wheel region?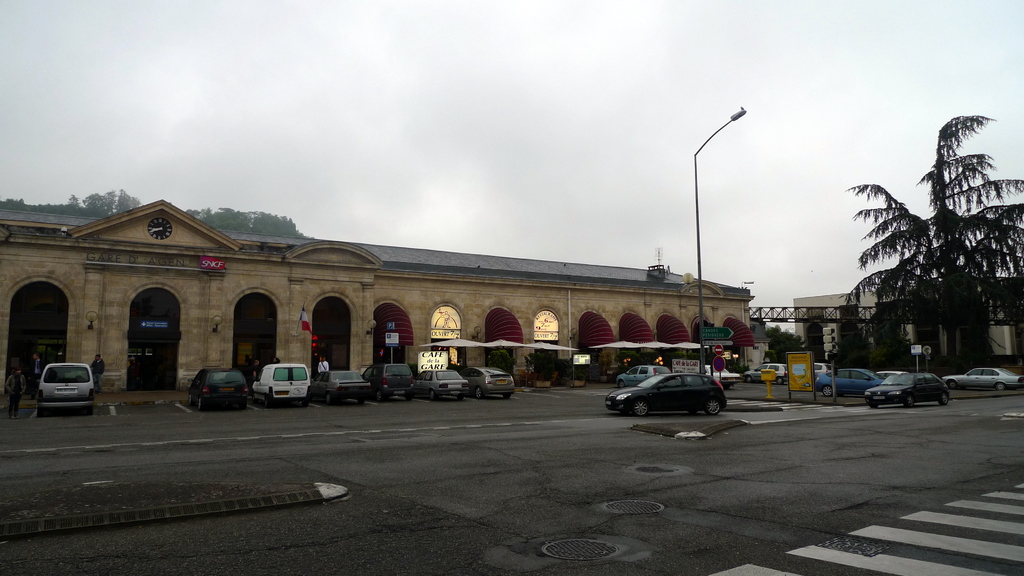
rect(868, 396, 874, 410)
